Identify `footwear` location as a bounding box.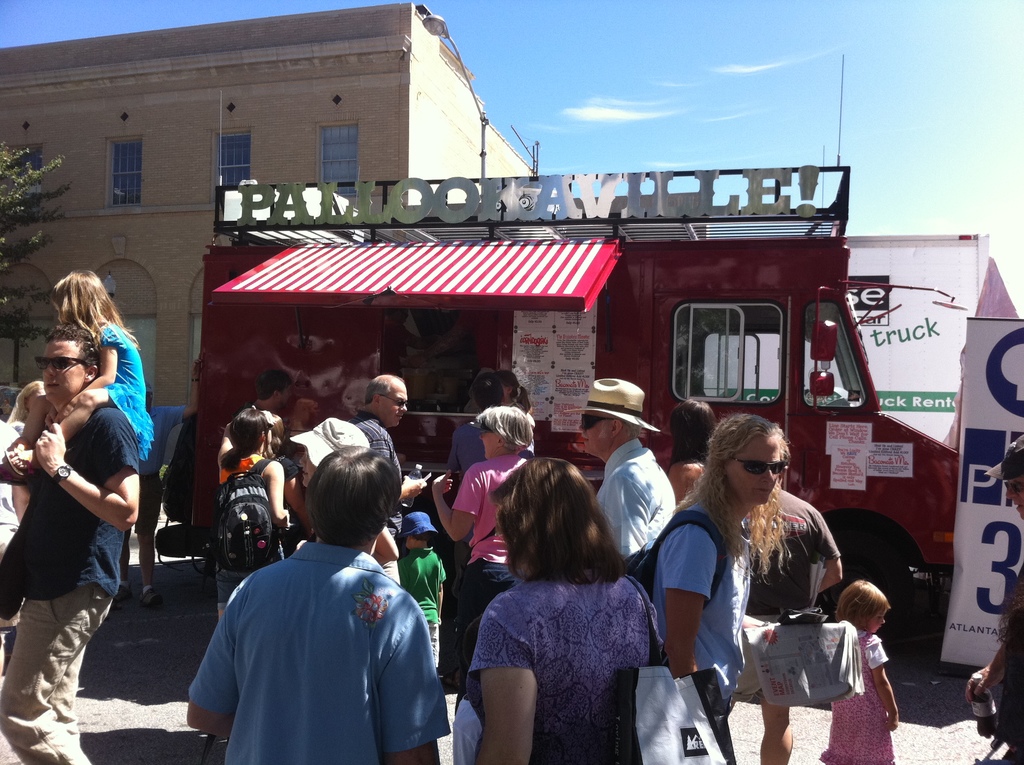
bbox=(113, 583, 132, 609).
